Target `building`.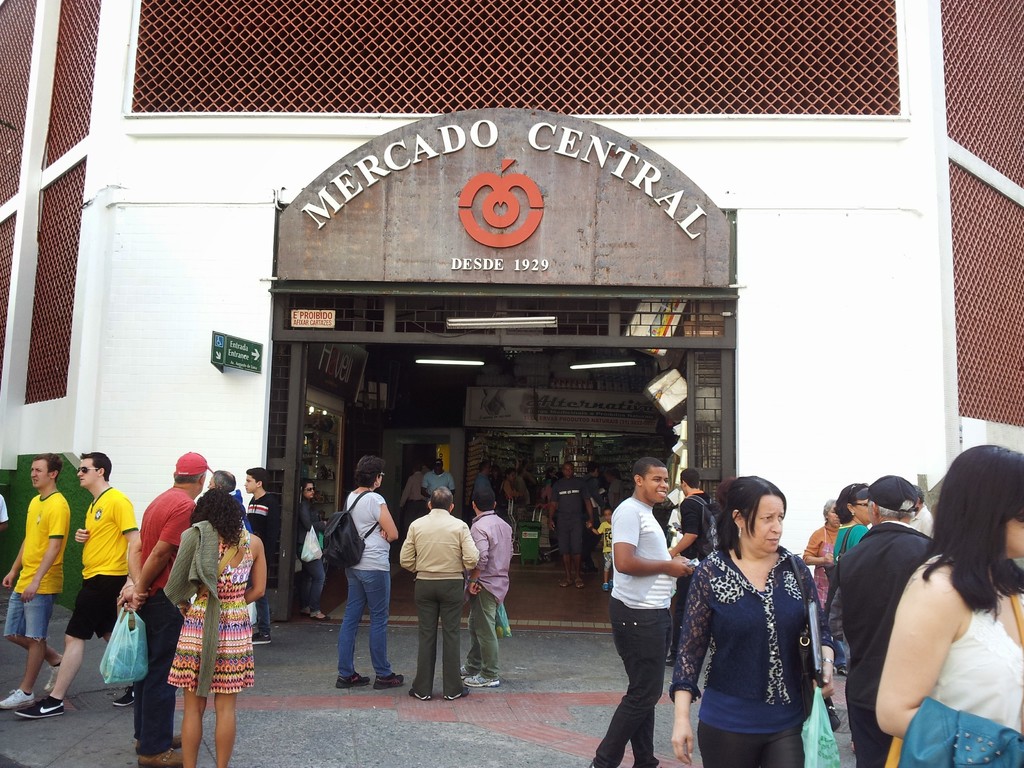
Target region: <box>0,0,1023,625</box>.
